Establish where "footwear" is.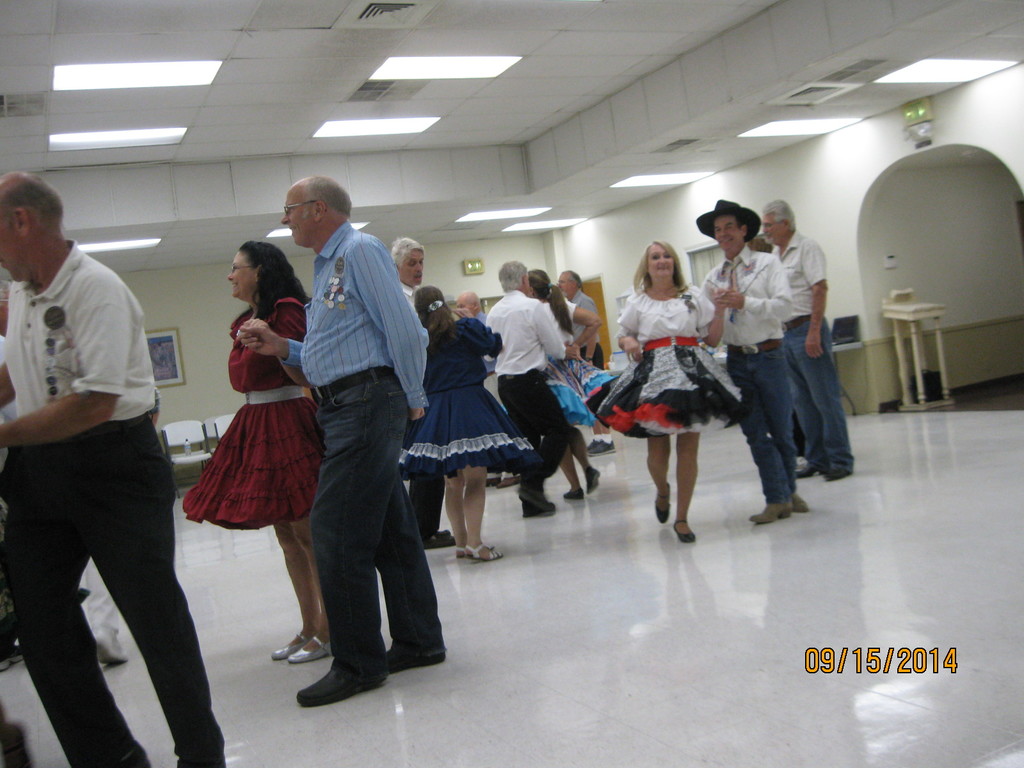
Established at detection(794, 493, 808, 511).
